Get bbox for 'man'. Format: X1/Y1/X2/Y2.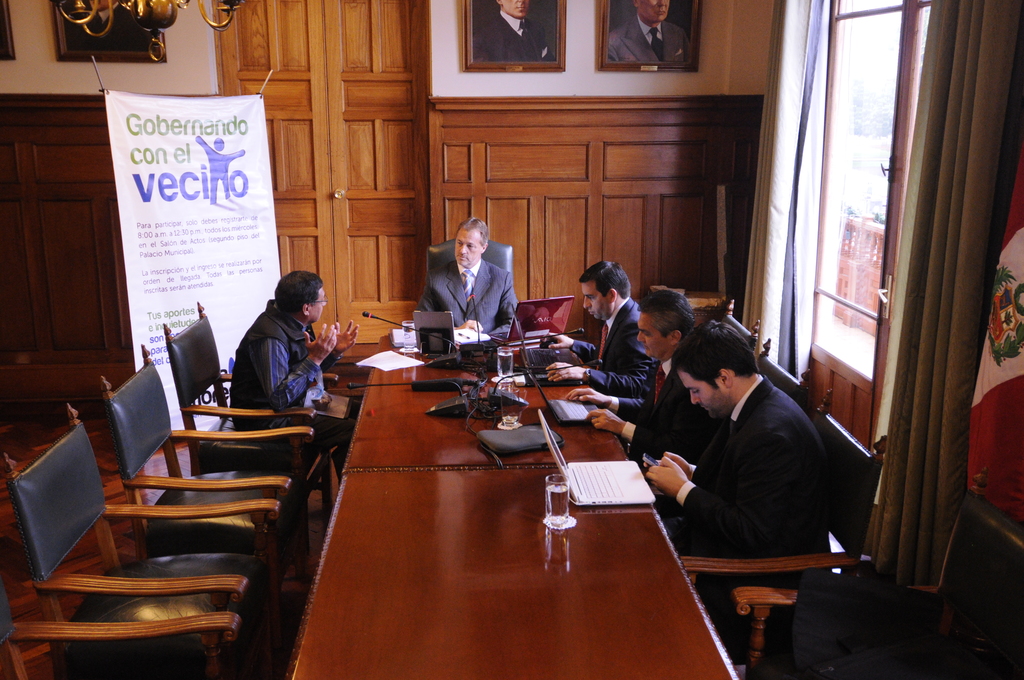
531/259/661/393.
